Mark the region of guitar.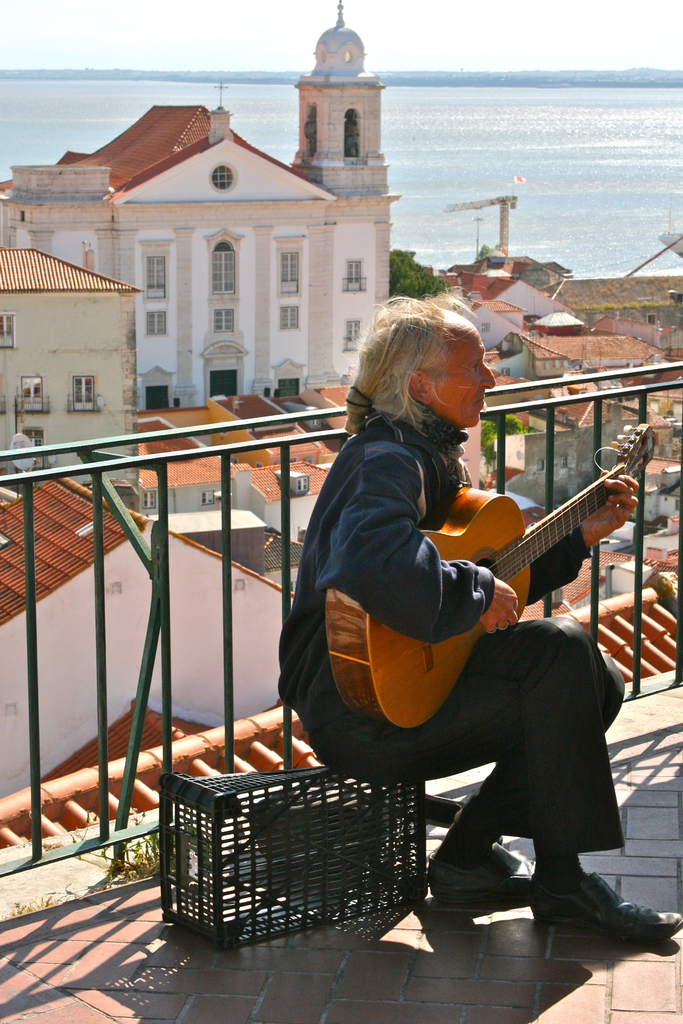
Region: box=[325, 417, 658, 727].
